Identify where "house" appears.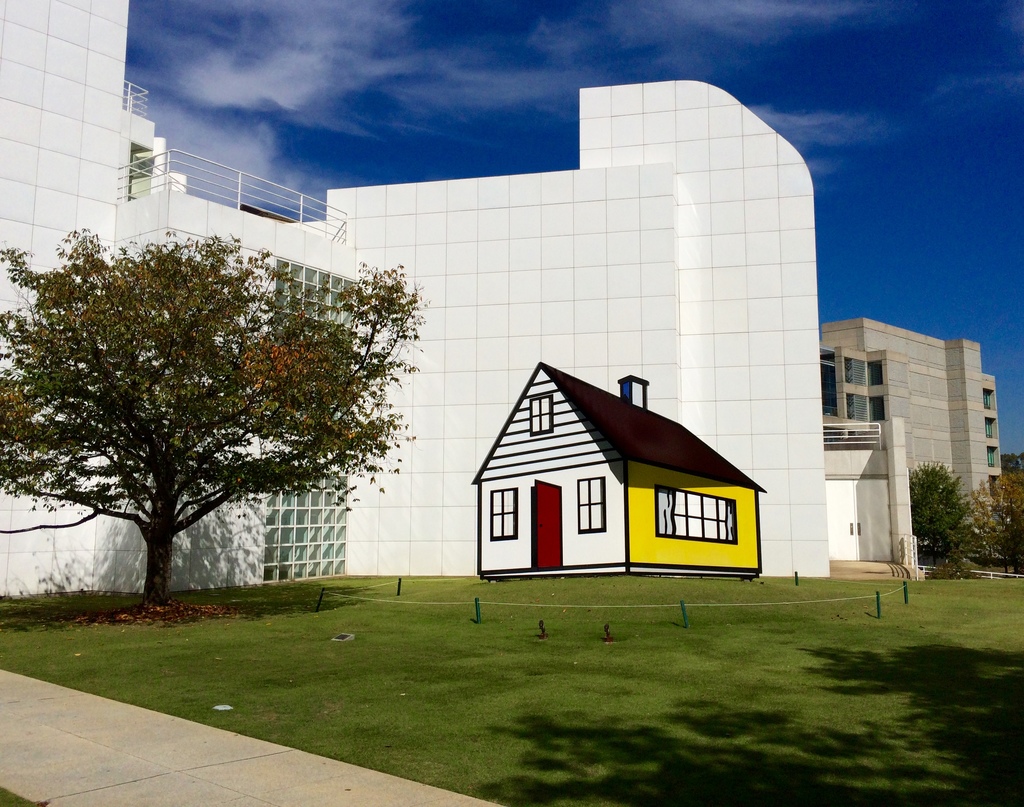
Appears at {"x1": 0, "y1": 0, "x2": 831, "y2": 586}.
